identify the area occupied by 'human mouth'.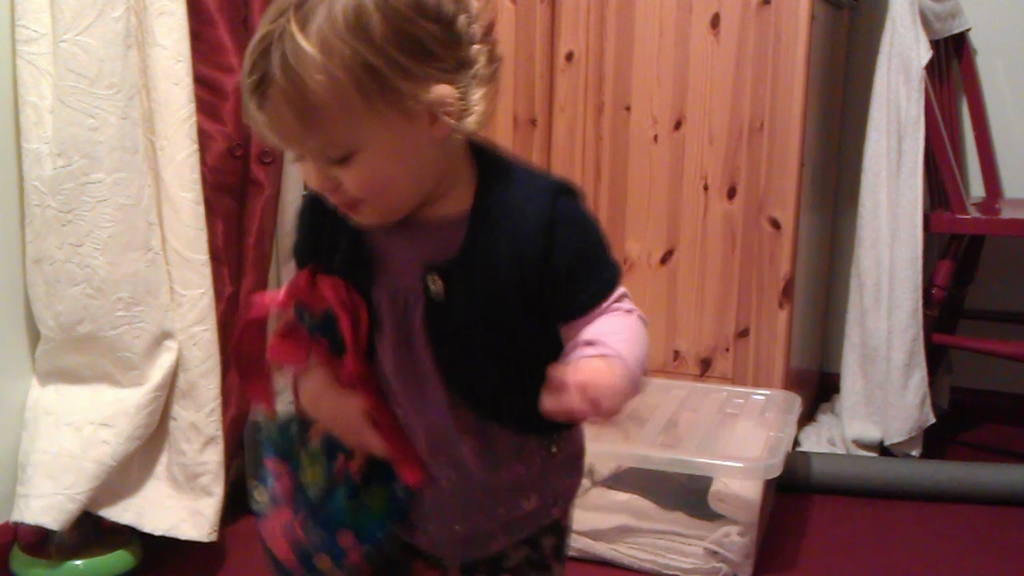
Area: [327,194,366,218].
